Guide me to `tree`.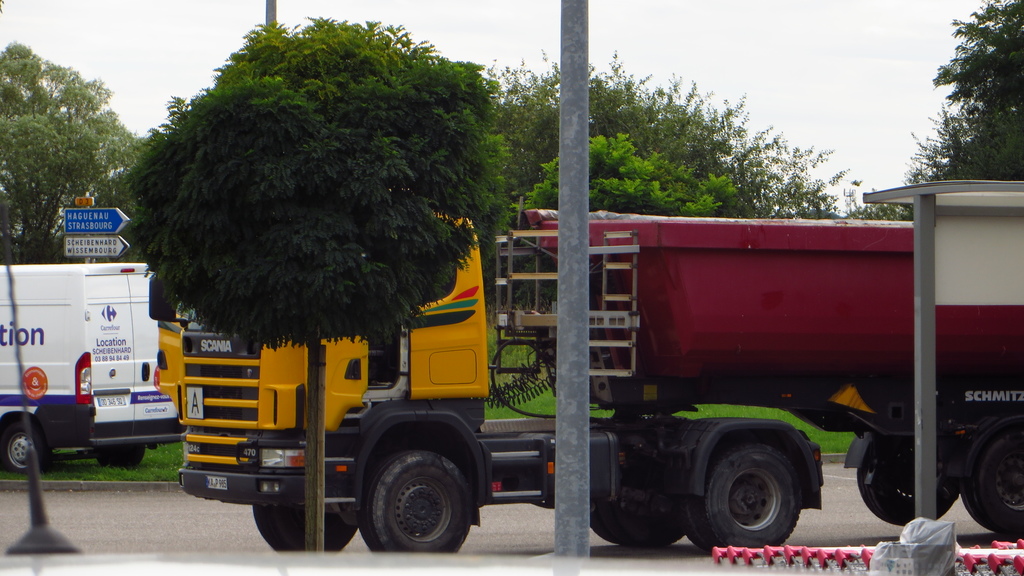
Guidance: [x1=476, y1=33, x2=838, y2=255].
